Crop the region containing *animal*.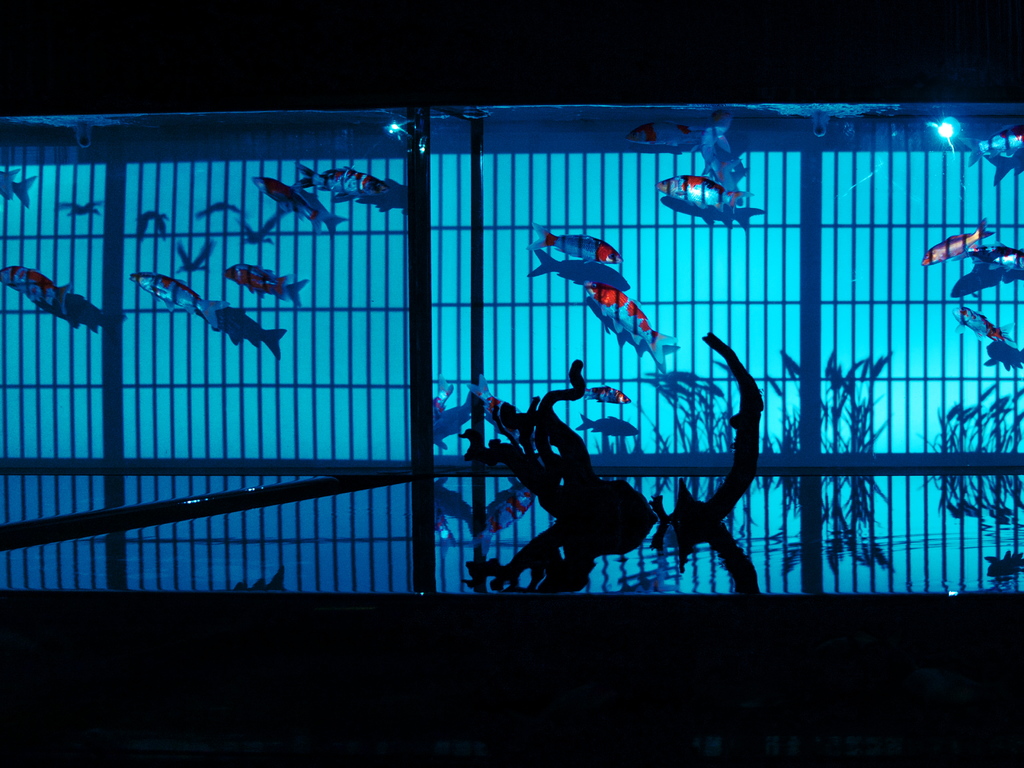
Crop region: rect(518, 223, 622, 260).
